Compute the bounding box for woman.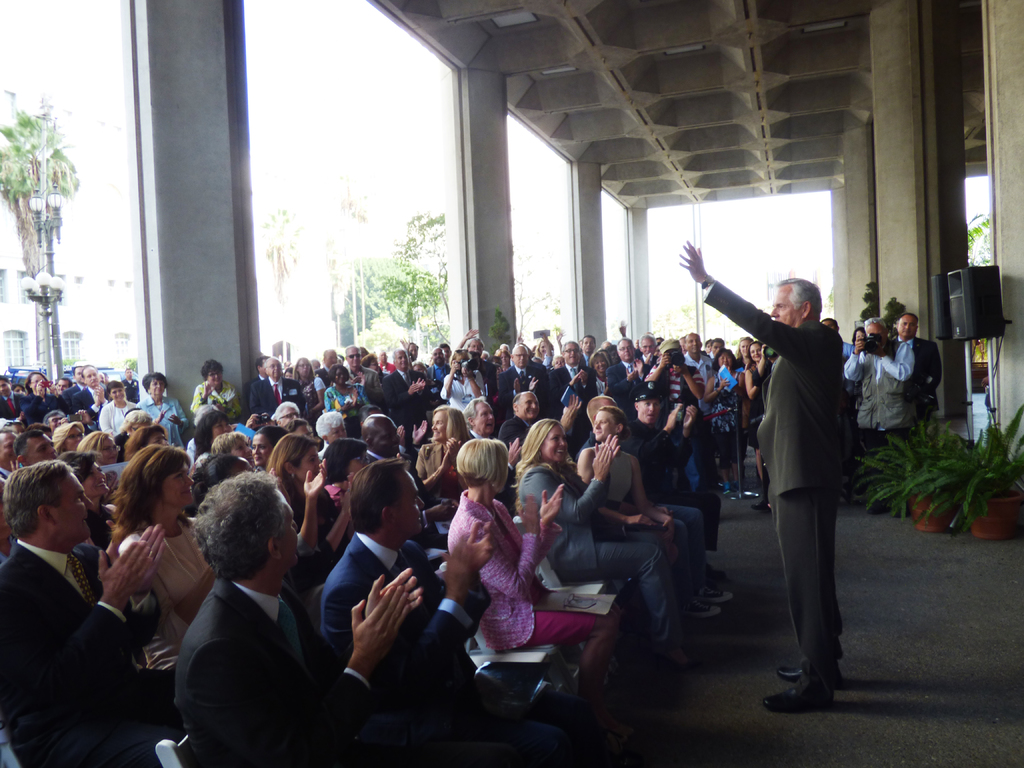
select_region(740, 337, 767, 493).
